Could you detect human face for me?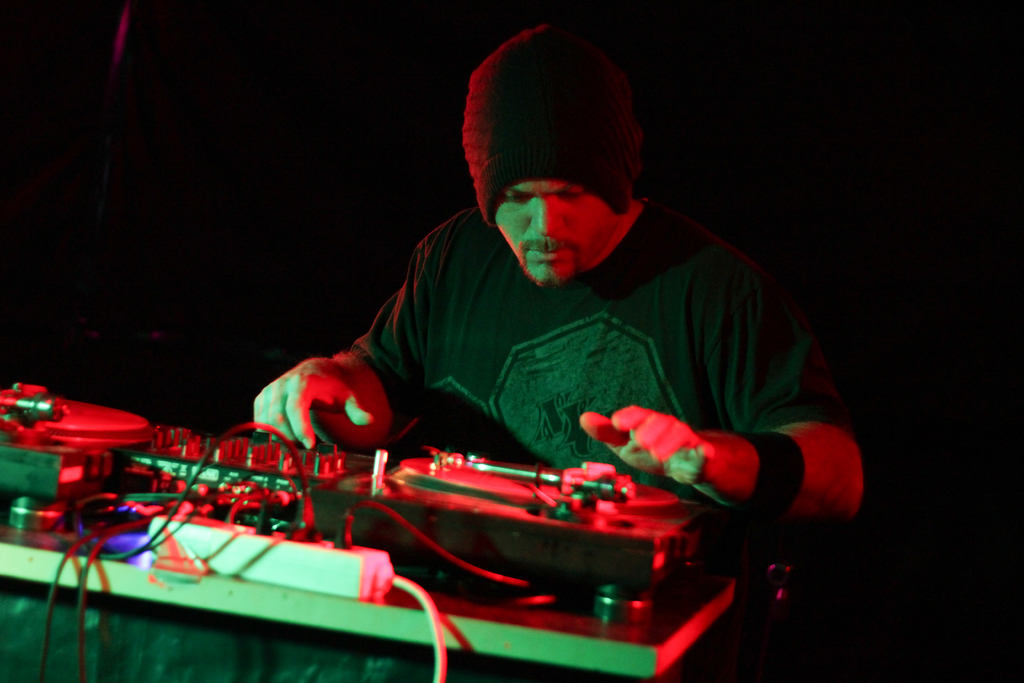
Detection result: x1=493, y1=181, x2=618, y2=279.
